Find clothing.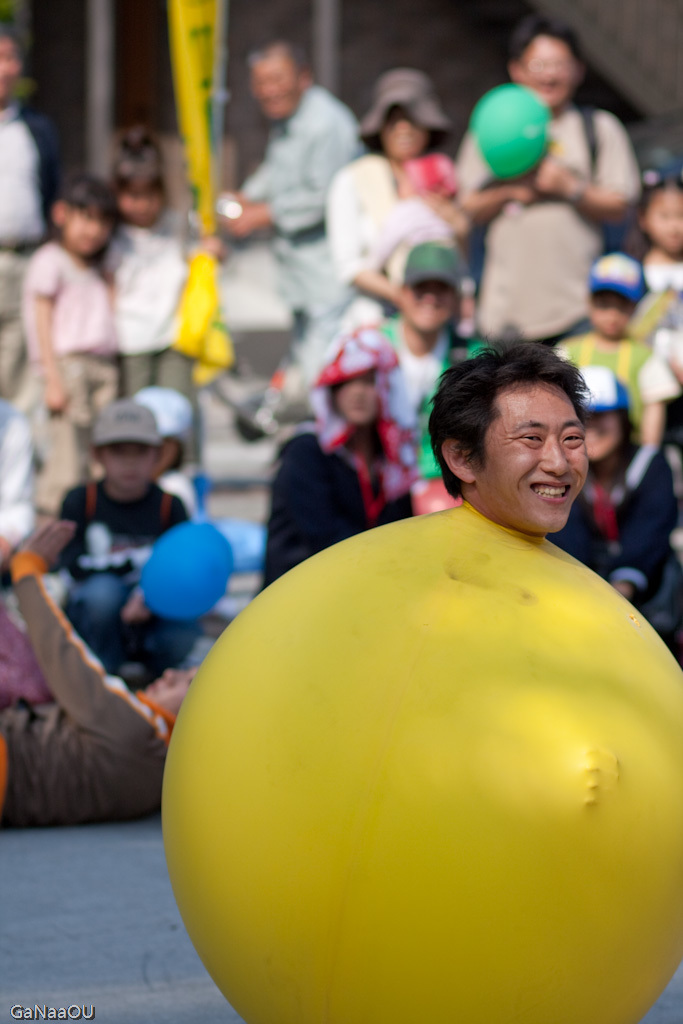
bbox=[68, 478, 191, 576].
